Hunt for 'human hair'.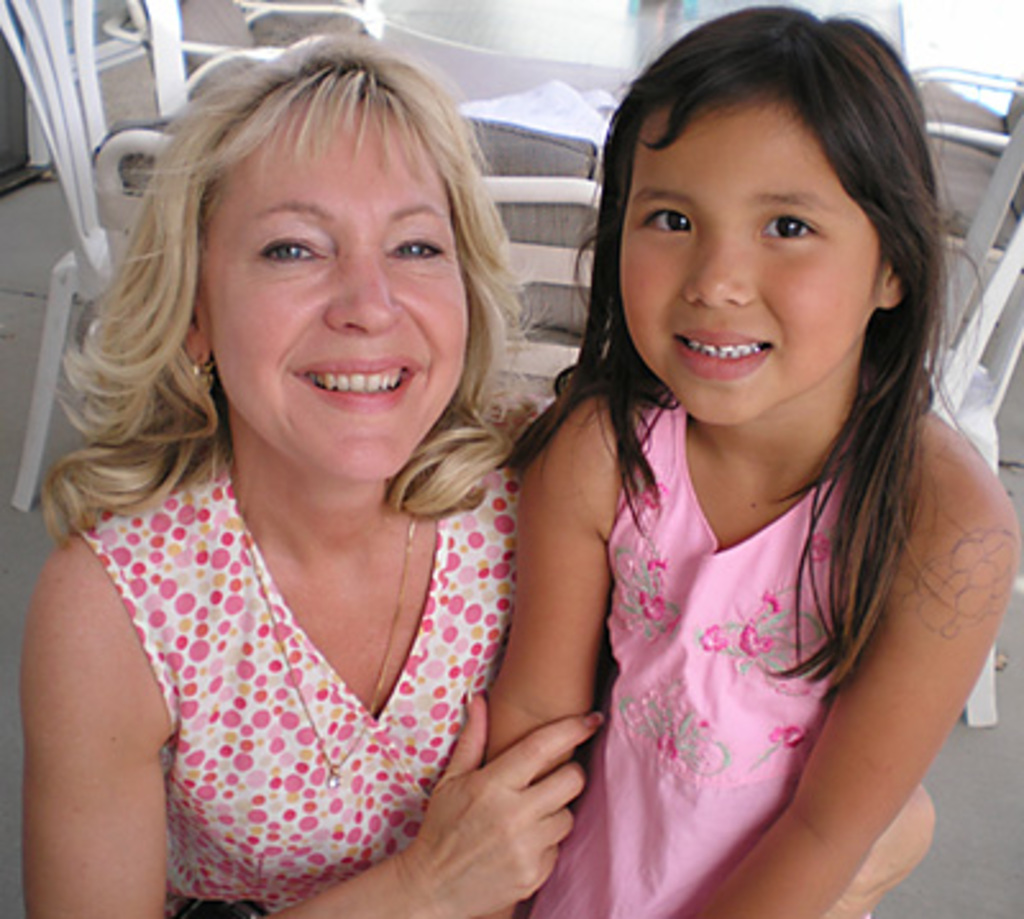
Hunted down at (left=61, top=44, right=543, bottom=586).
